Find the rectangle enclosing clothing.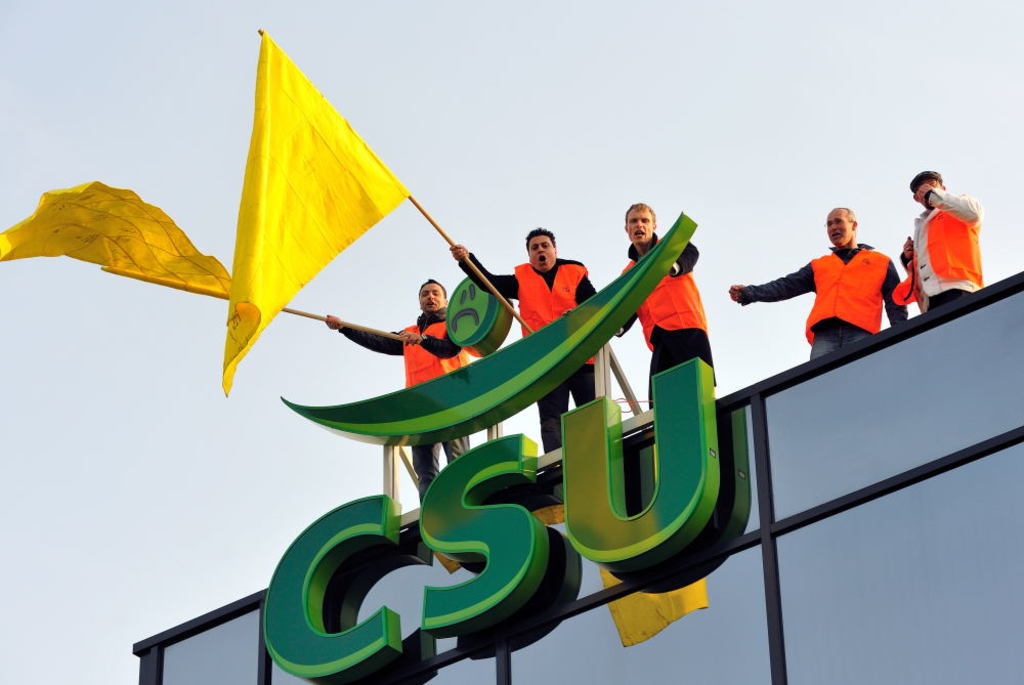
(left=645, top=336, right=716, bottom=411).
